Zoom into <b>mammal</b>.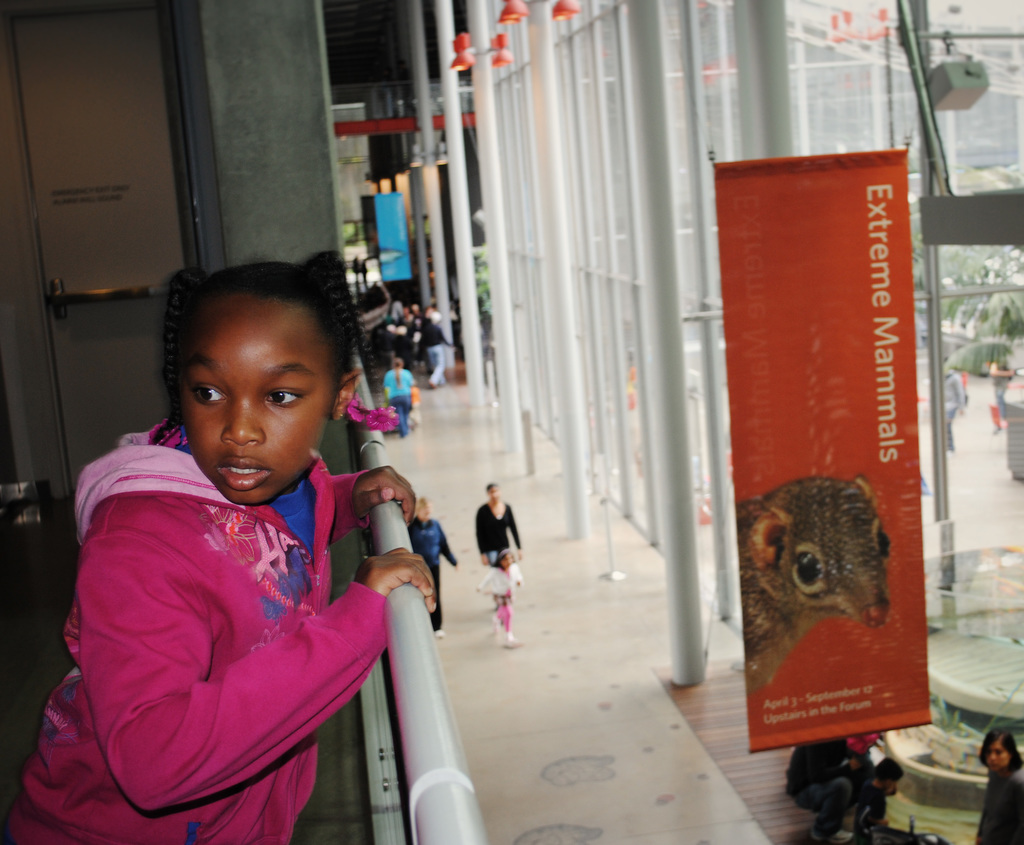
Zoom target: <region>0, 243, 420, 844</region>.
